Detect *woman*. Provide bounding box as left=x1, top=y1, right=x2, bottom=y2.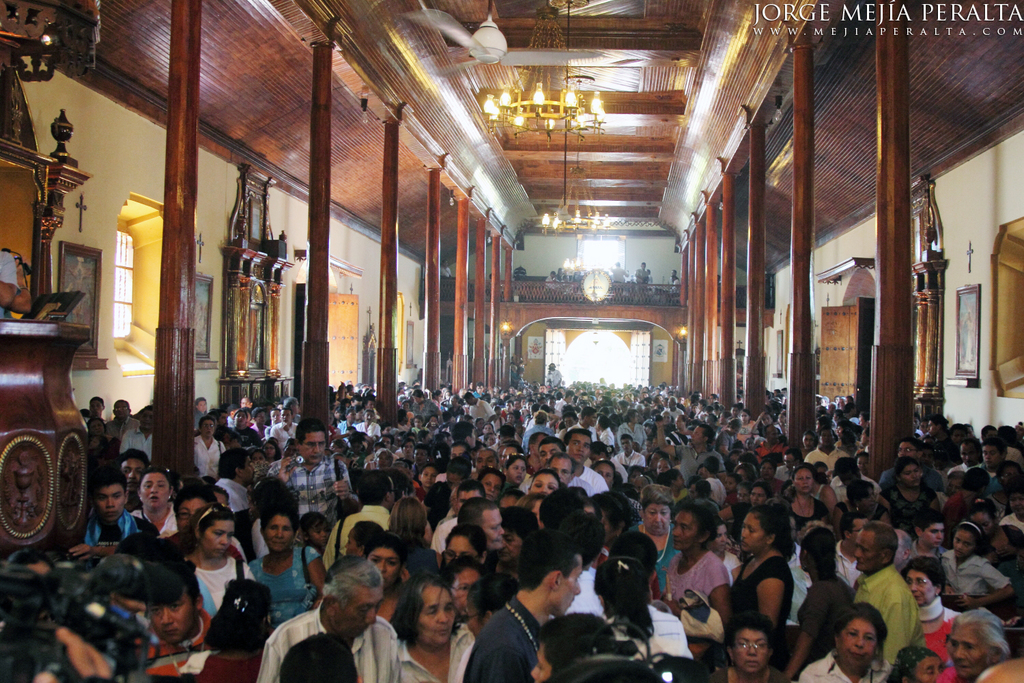
left=424, top=454, right=475, bottom=523.
